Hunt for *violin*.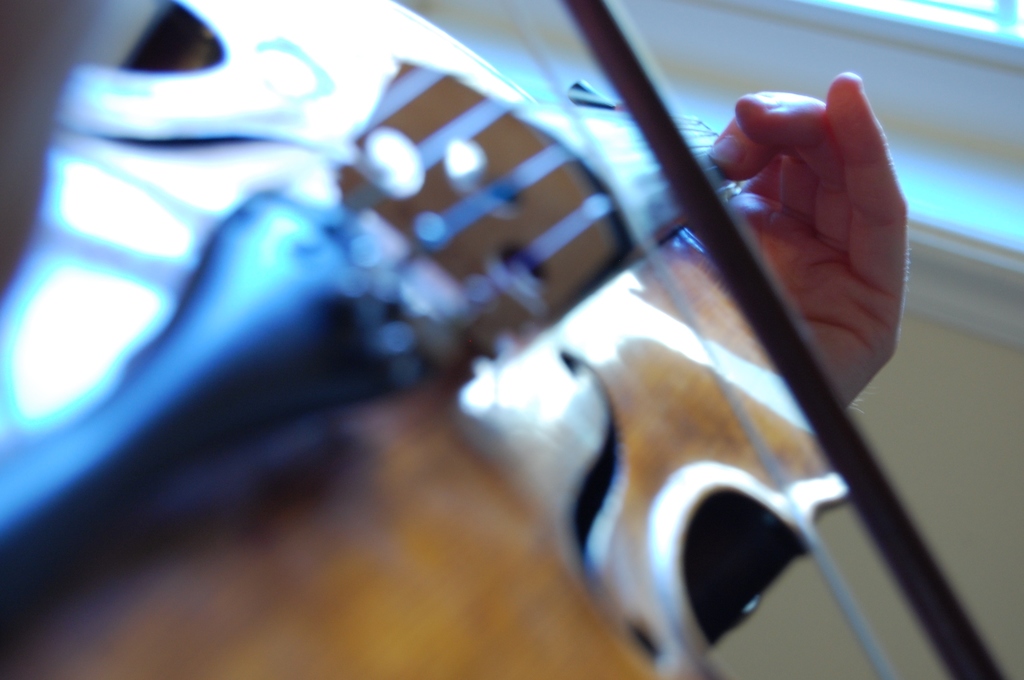
Hunted down at <box>0,0,999,679</box>.
